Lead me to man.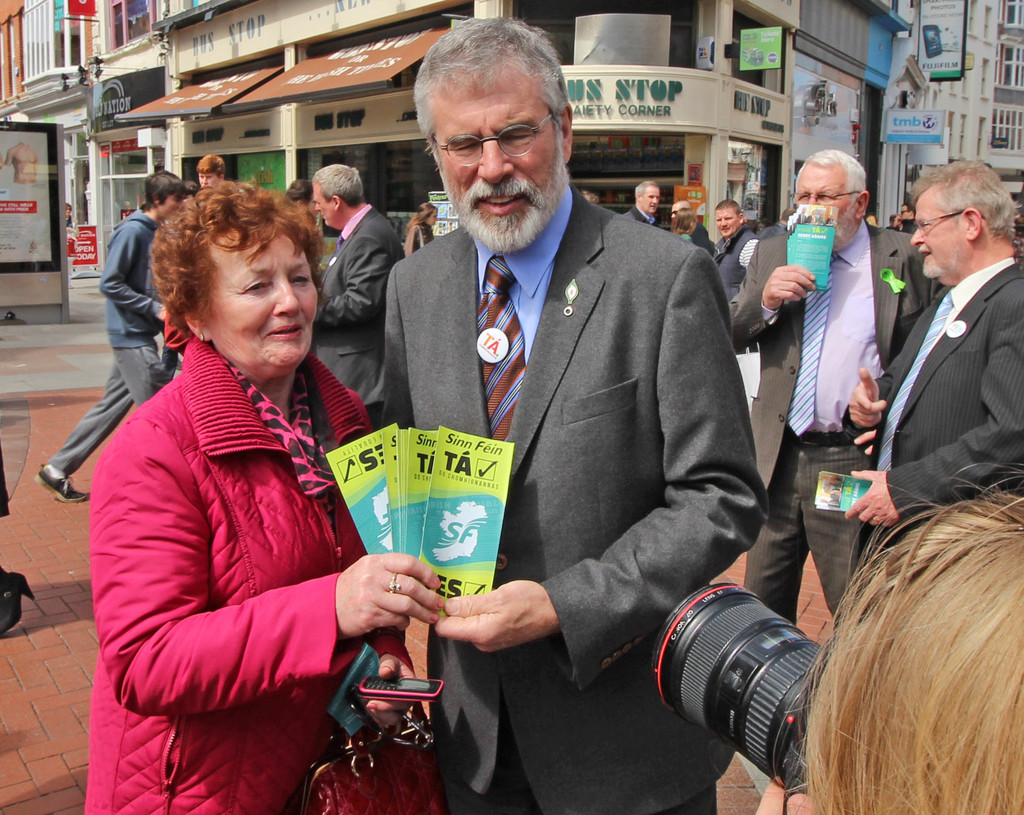
Lead to [left=713, top=198, right=760, bottom=291].
